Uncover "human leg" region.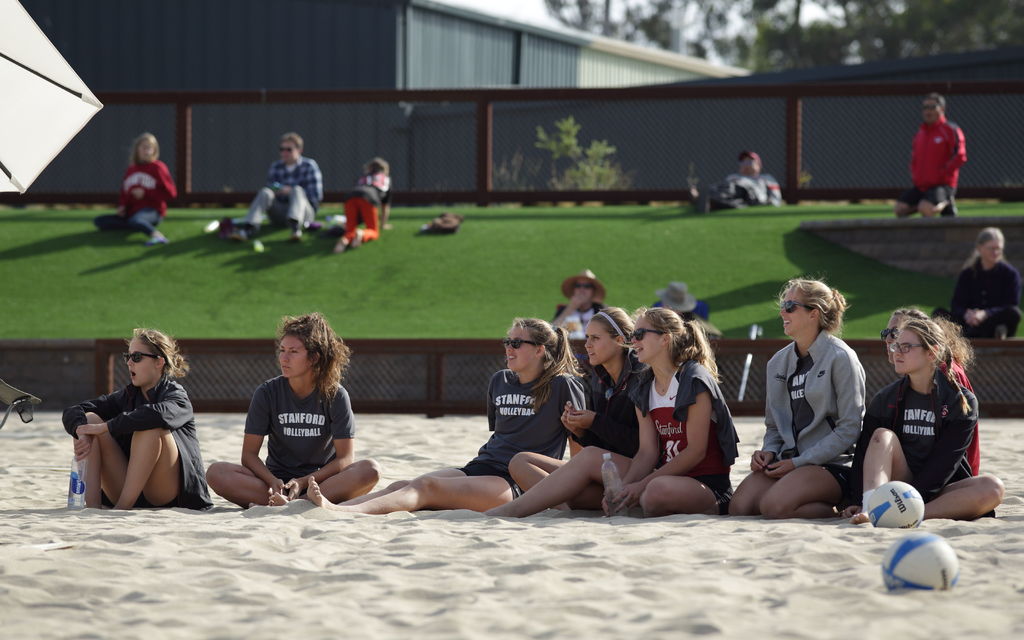
Uncovered: 93:214:130:231.
